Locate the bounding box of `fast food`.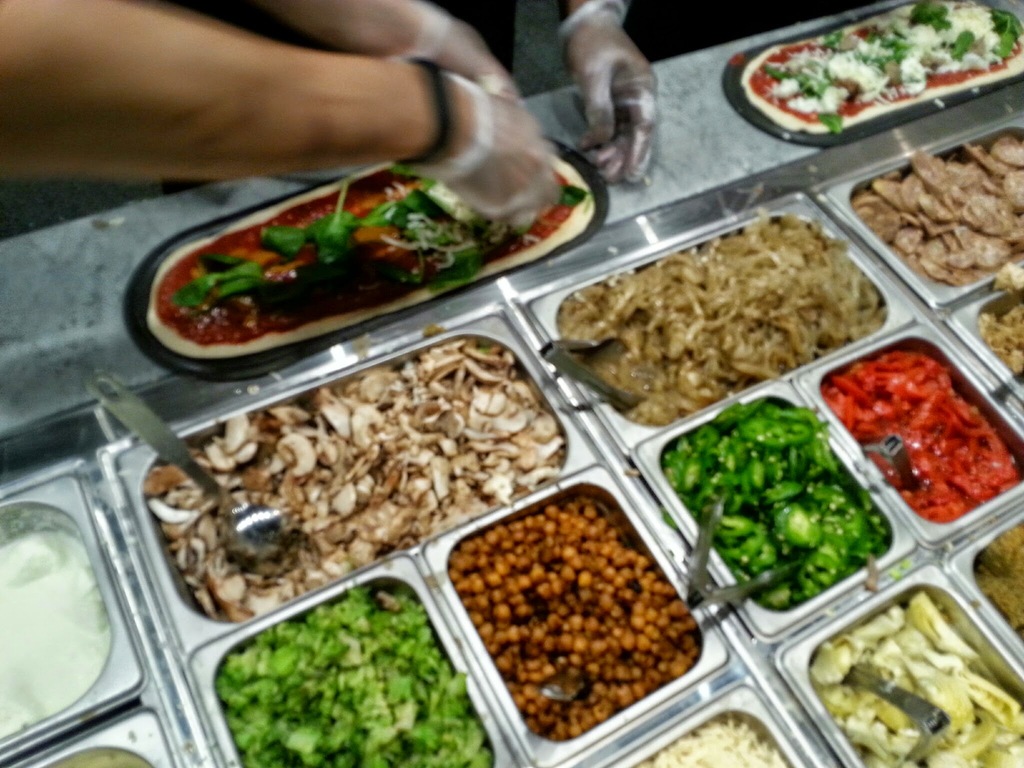
Bounding box: box(45, 749, 154, 767).
